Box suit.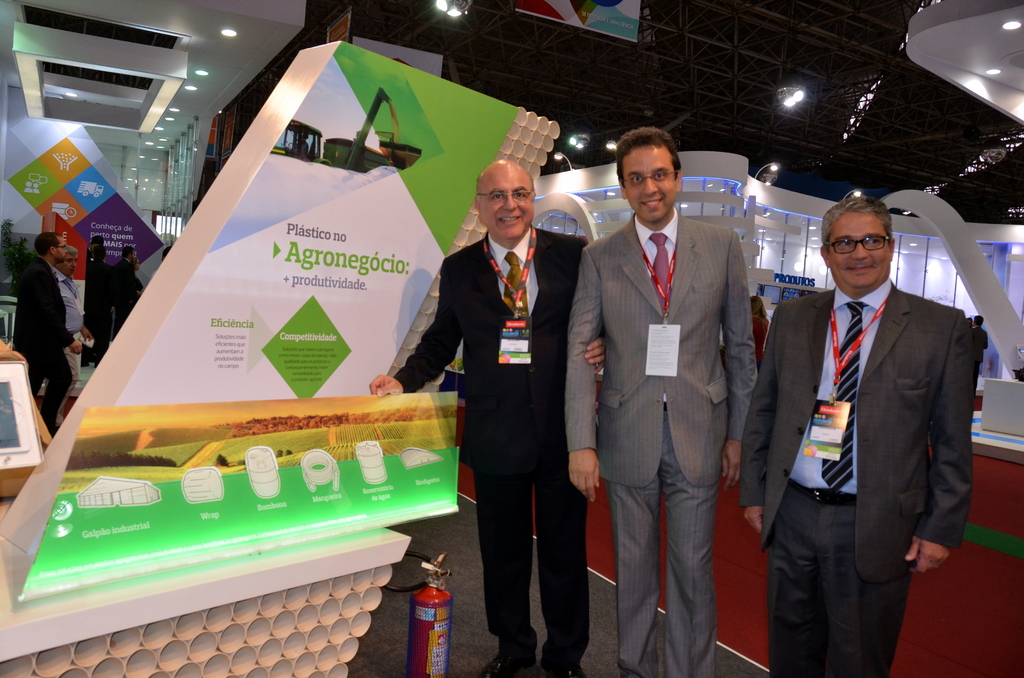
locate(760, 175, 991, 677).
